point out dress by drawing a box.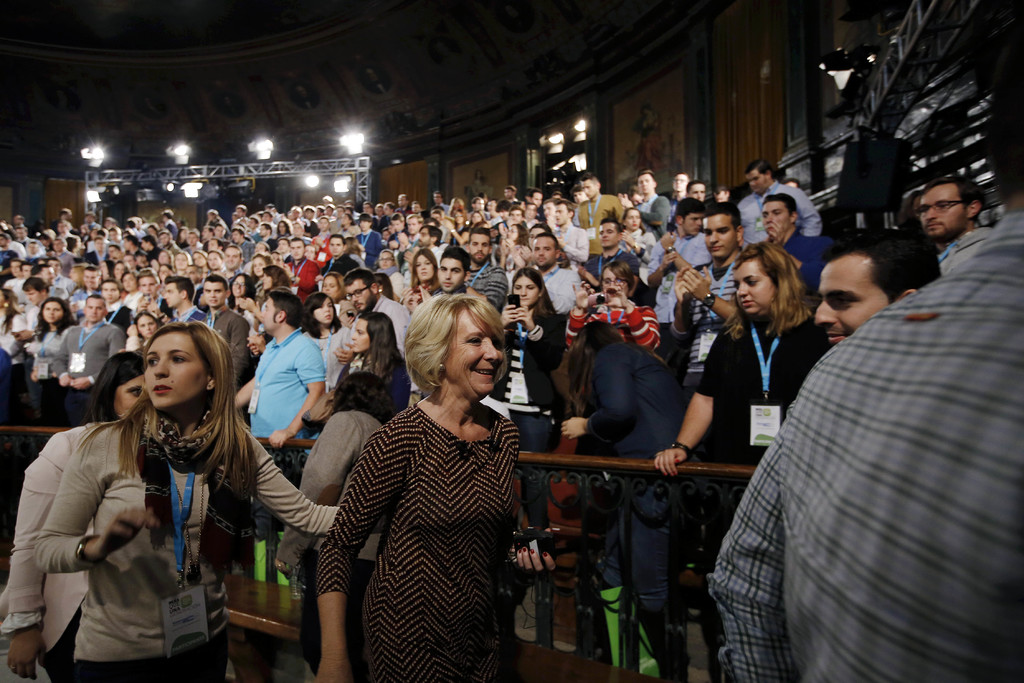
(317,364,531,664).
